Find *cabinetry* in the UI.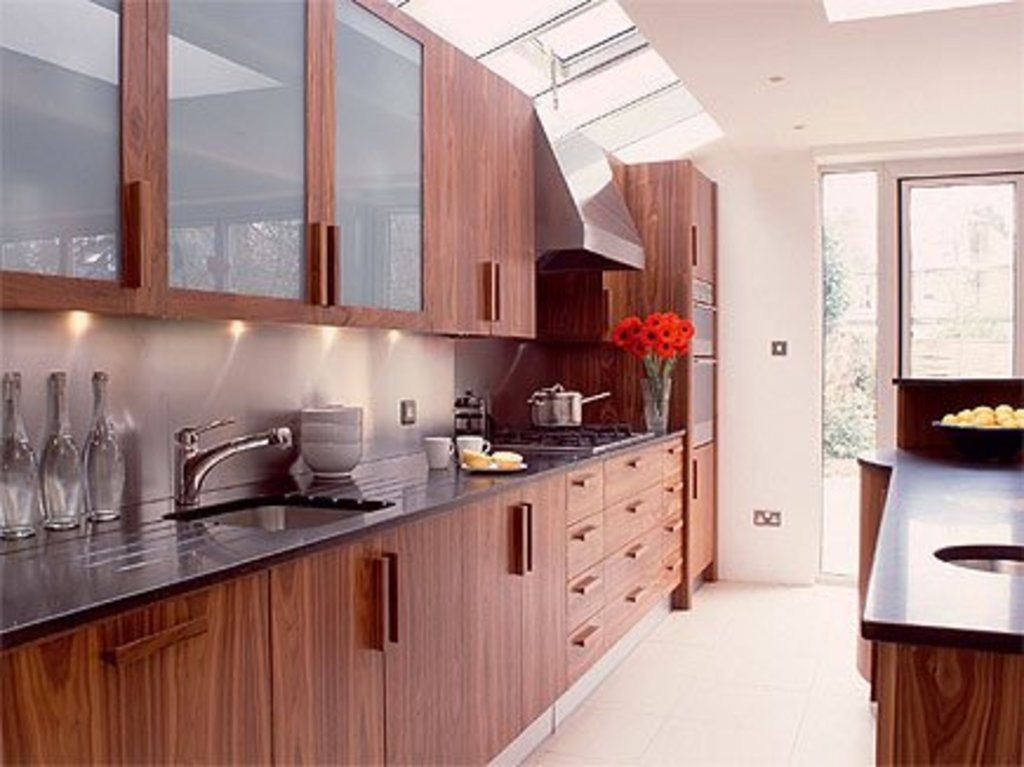
UI element at 0 0 534 341.
